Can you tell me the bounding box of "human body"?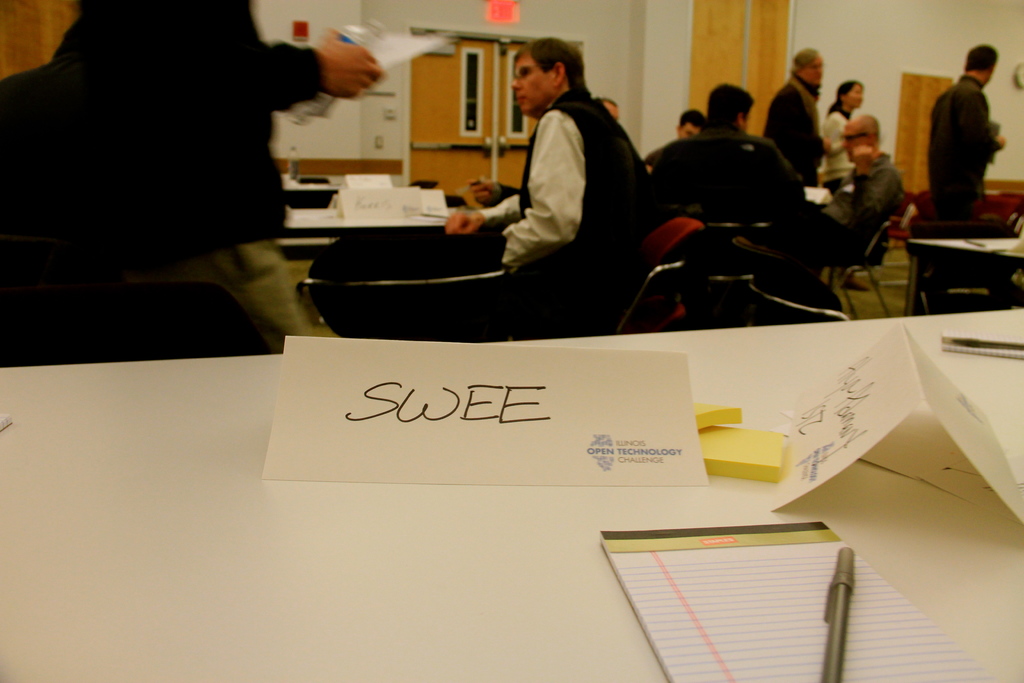
box=[56, 0, 388, 361].
